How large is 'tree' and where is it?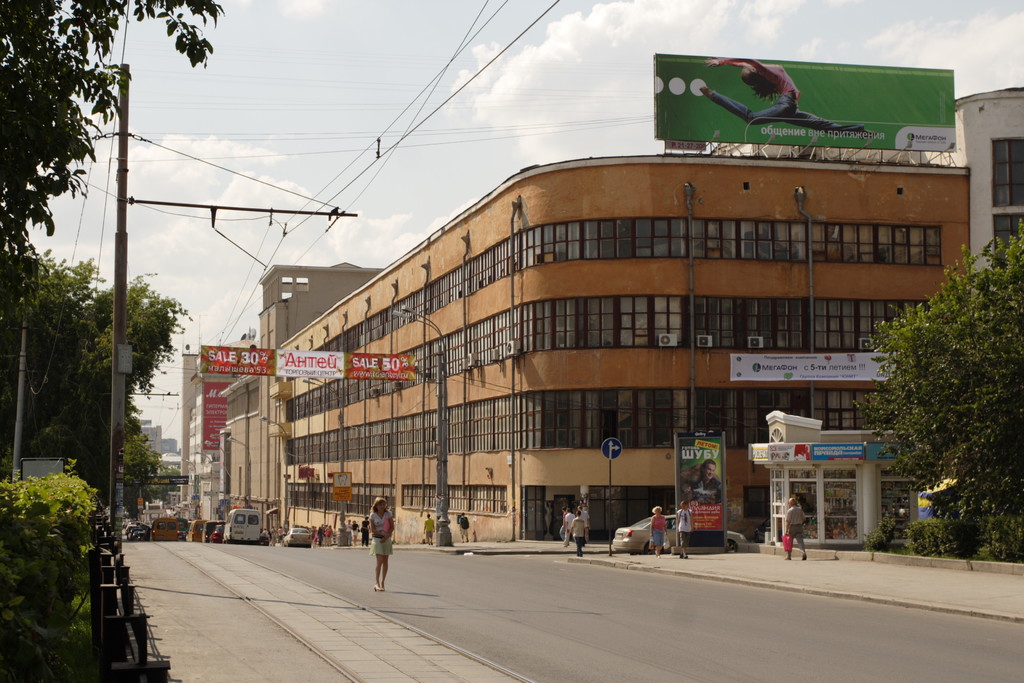
Bounding box: select_region(2, 0, 239, 279).
